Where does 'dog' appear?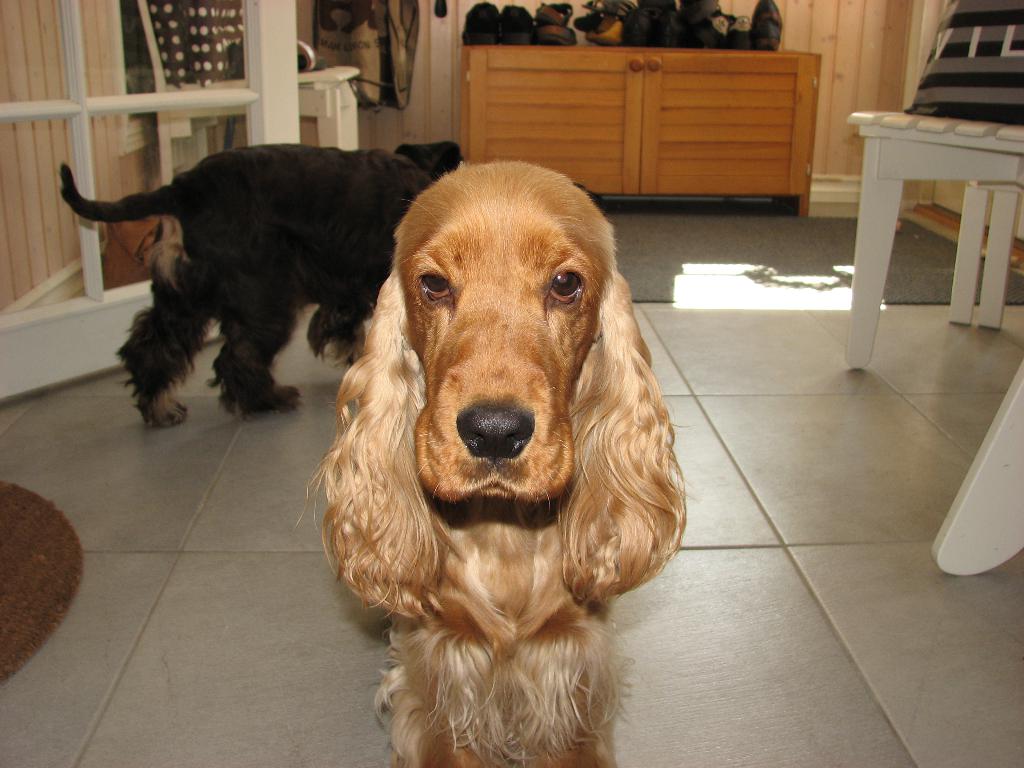
Appears at x1=292 y1=159 x2=687 y2=767.
